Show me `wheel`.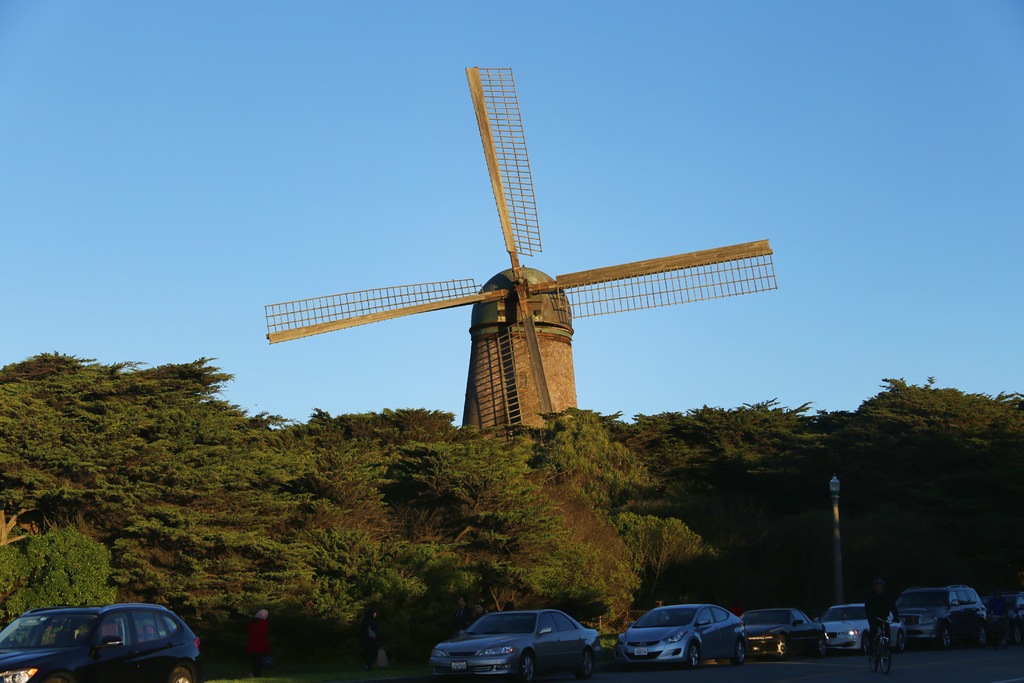
`wheel` is here: bbox=(736, 639, 748, 666).
